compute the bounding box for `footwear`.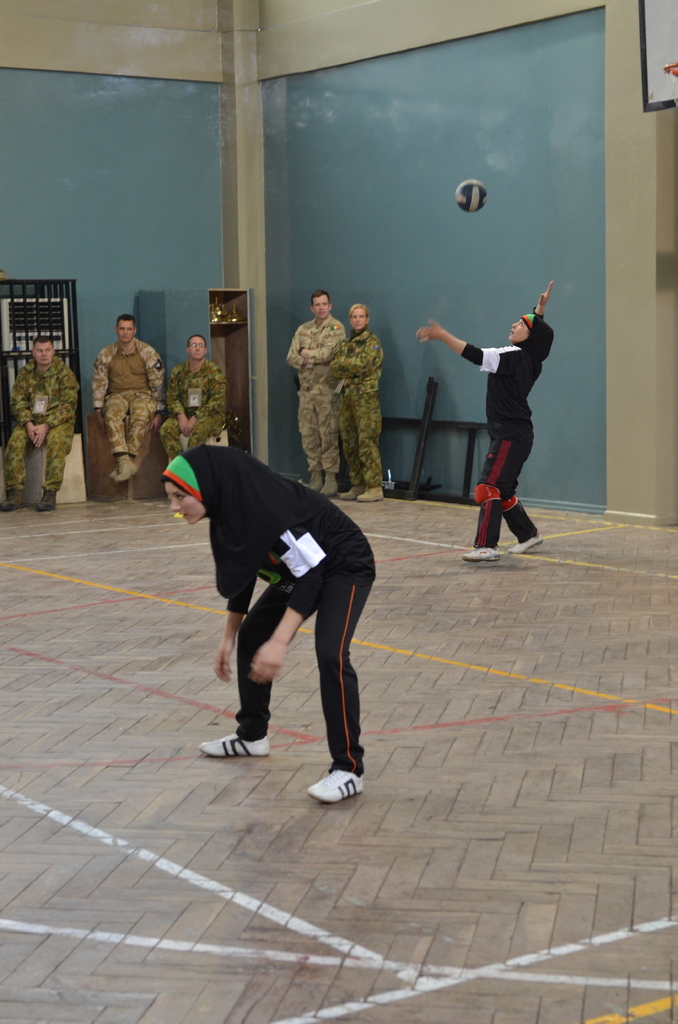
bbox=[307, 463, 321, 492].
